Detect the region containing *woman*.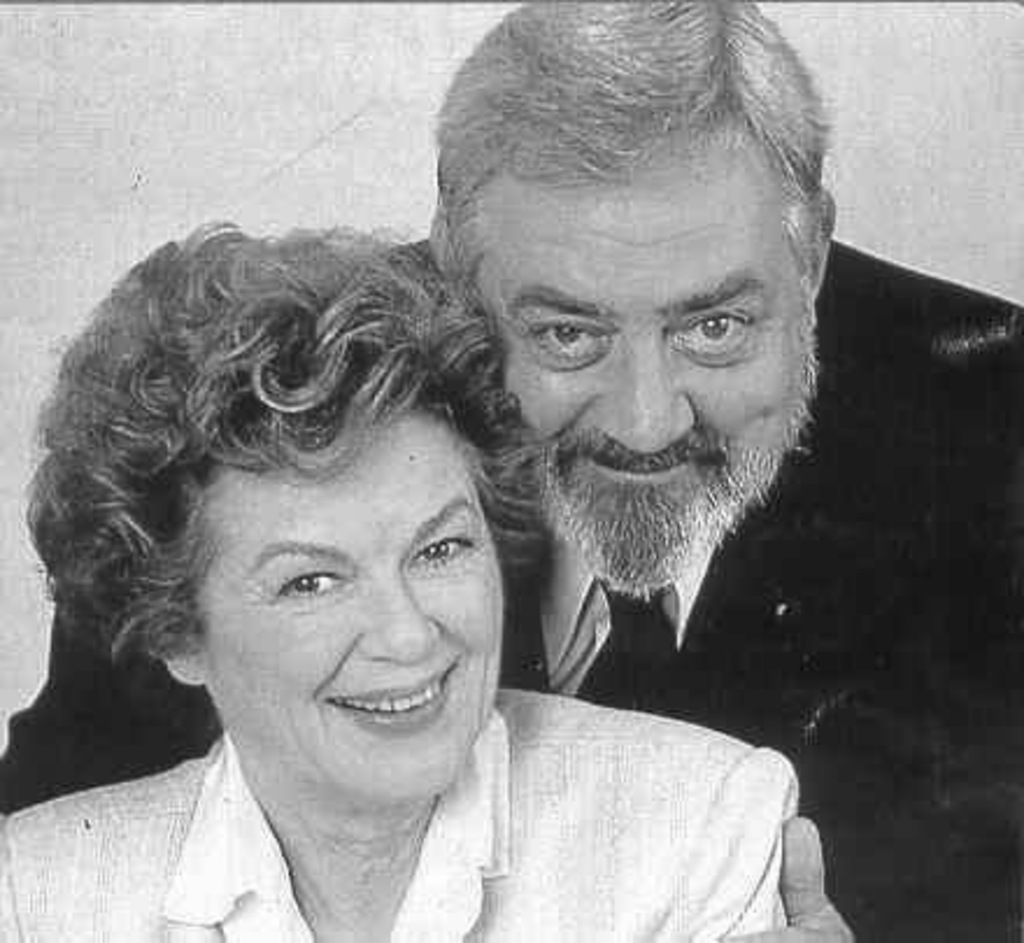
crop(14, 140, 724, 920).
